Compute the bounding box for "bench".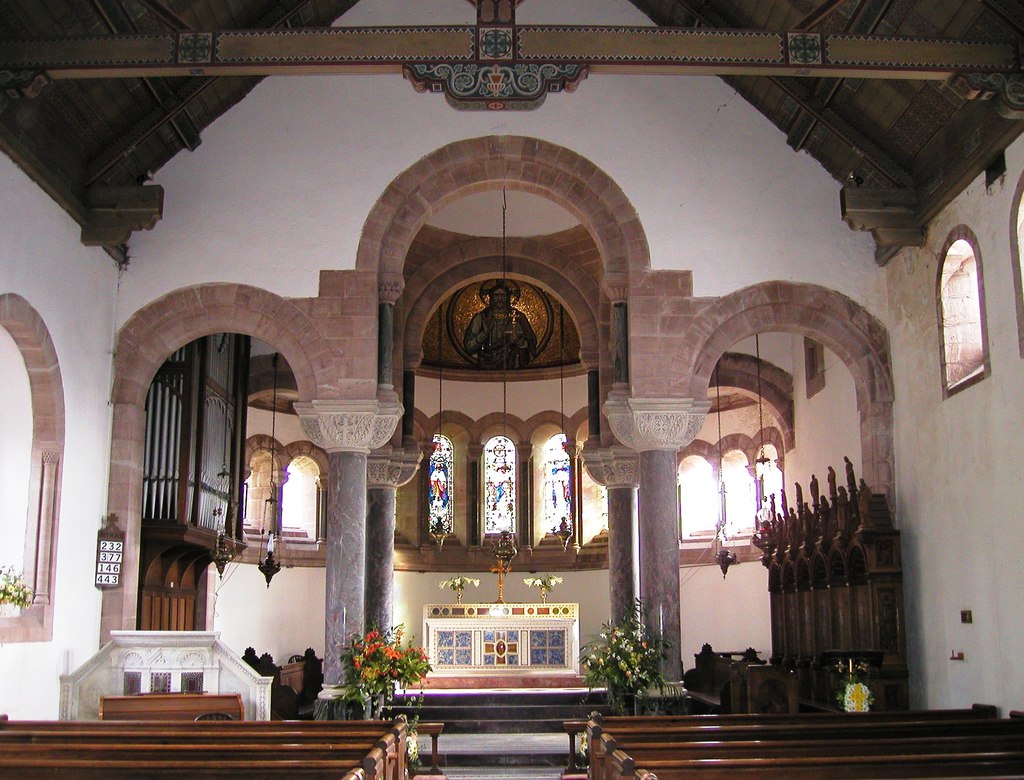
box=[598, 742, 1023, 779].
